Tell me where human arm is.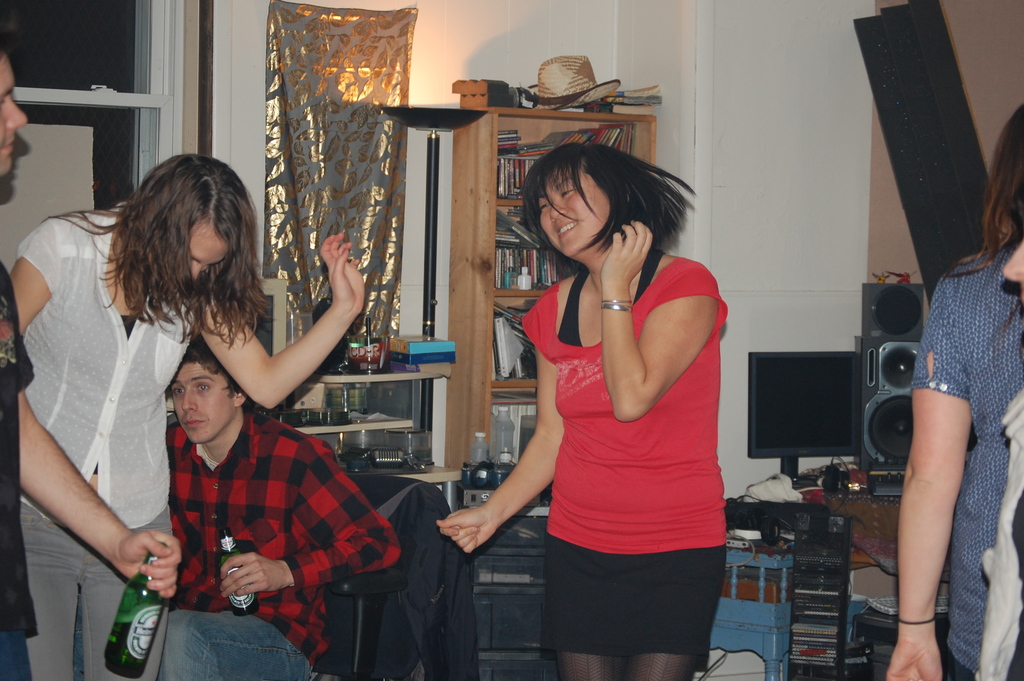
human arm is at box=[595, 252, 728, 453].
